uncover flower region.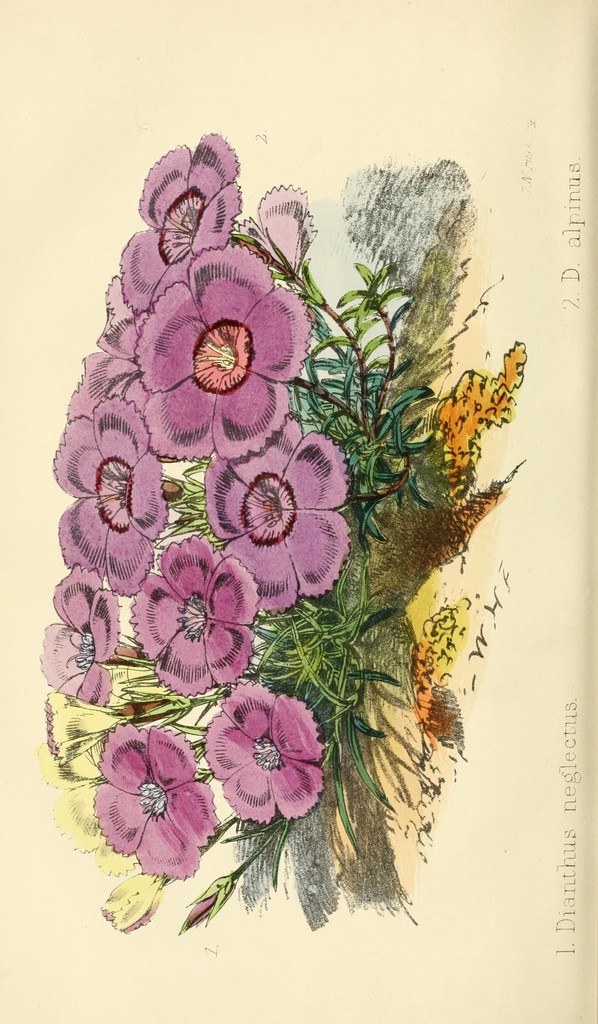
Uncovered: bbox=[41, 564, 123, 704].
